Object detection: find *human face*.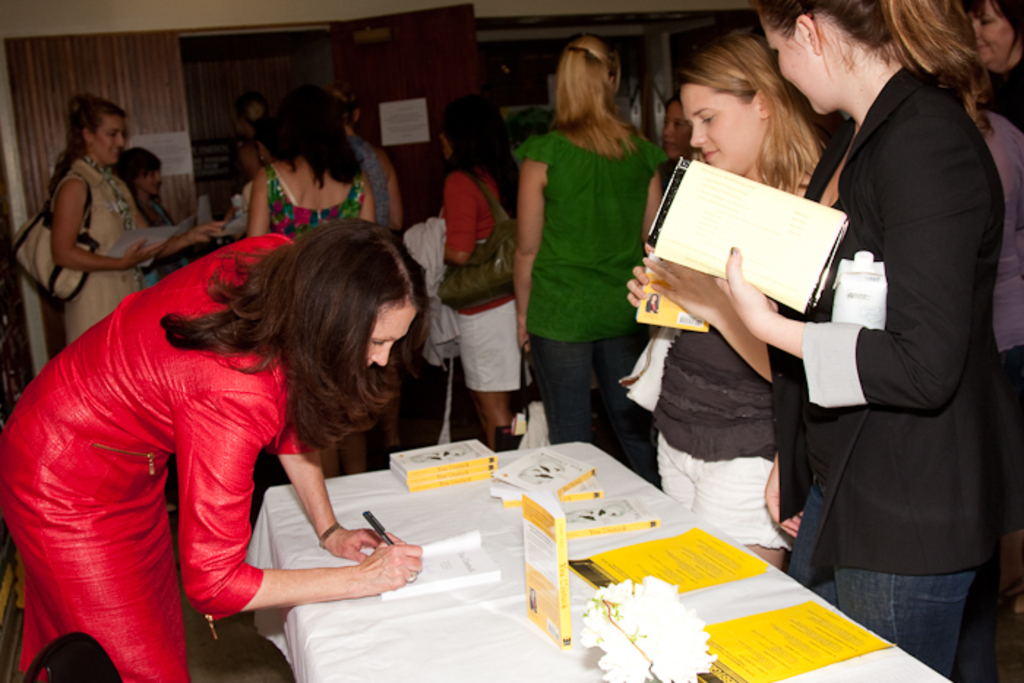
box(247, 107, 268, 139).
